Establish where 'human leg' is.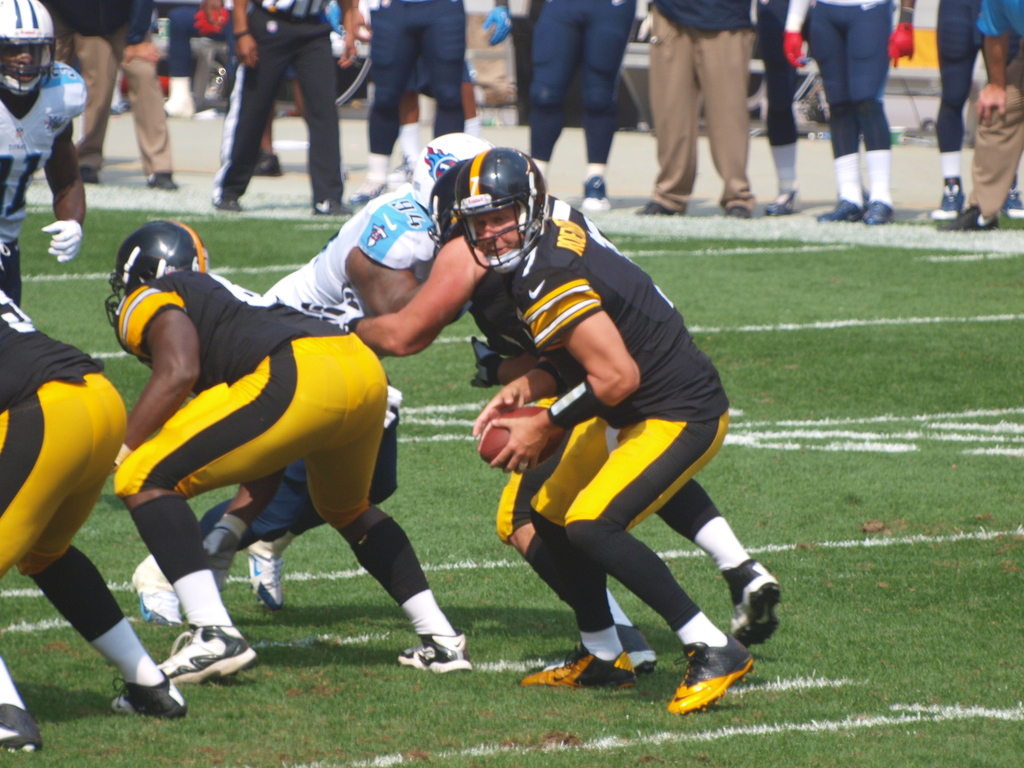
Established at [524, 0, 566, 172].
